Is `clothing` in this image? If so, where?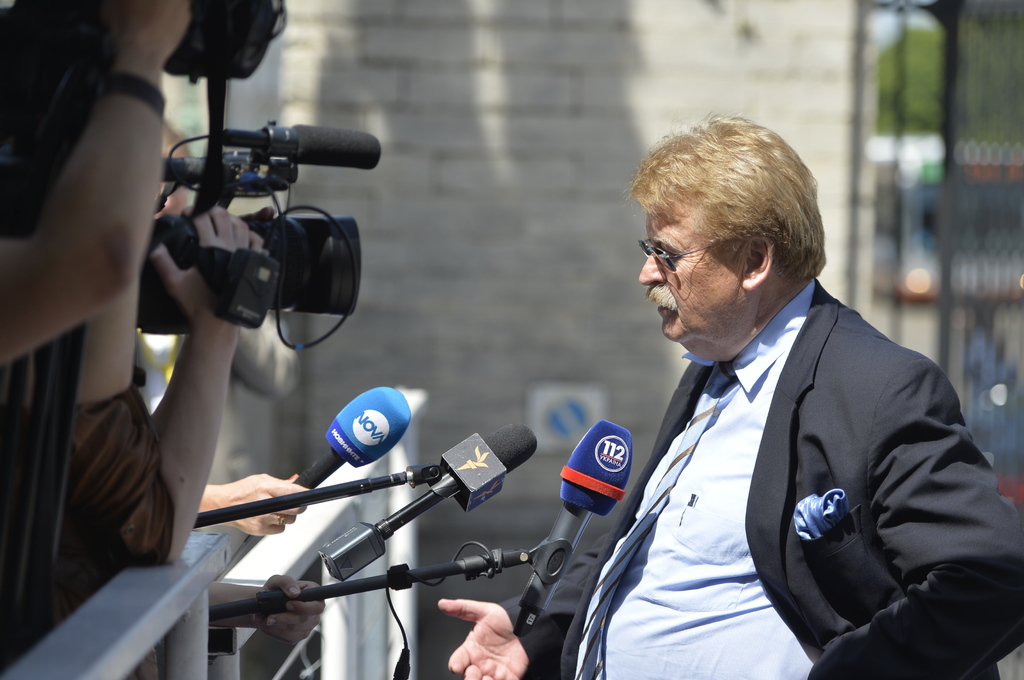
Yes, at region(2, 0, 137, 237).
